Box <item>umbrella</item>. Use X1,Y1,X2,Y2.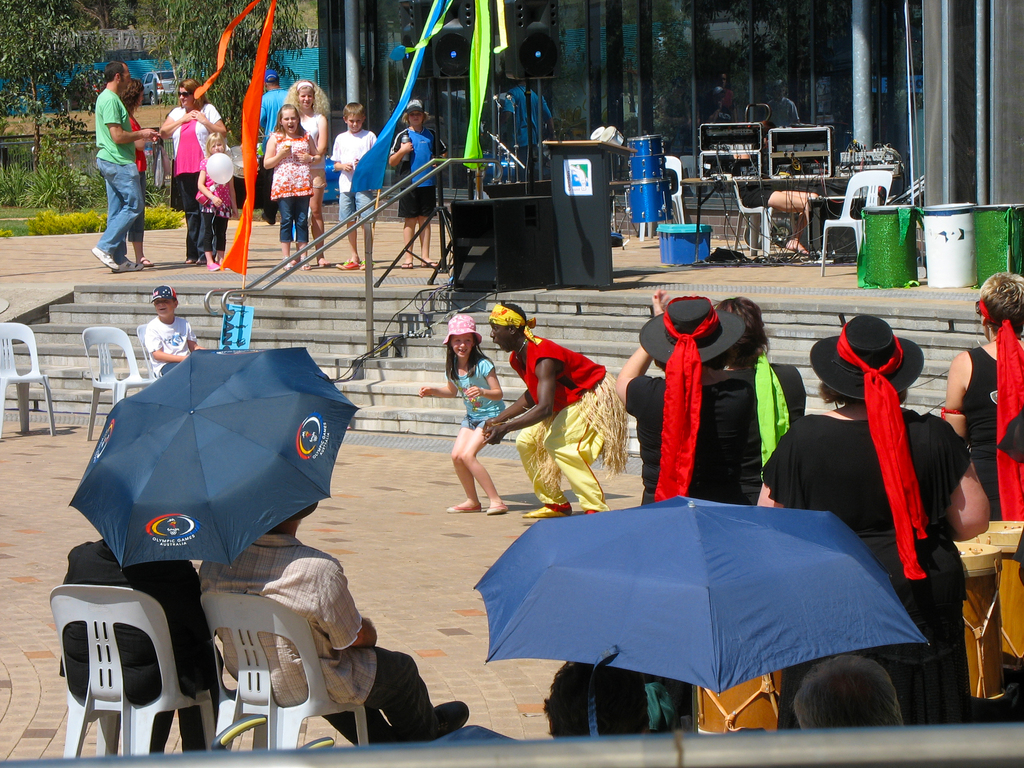
63,347,367,572.
